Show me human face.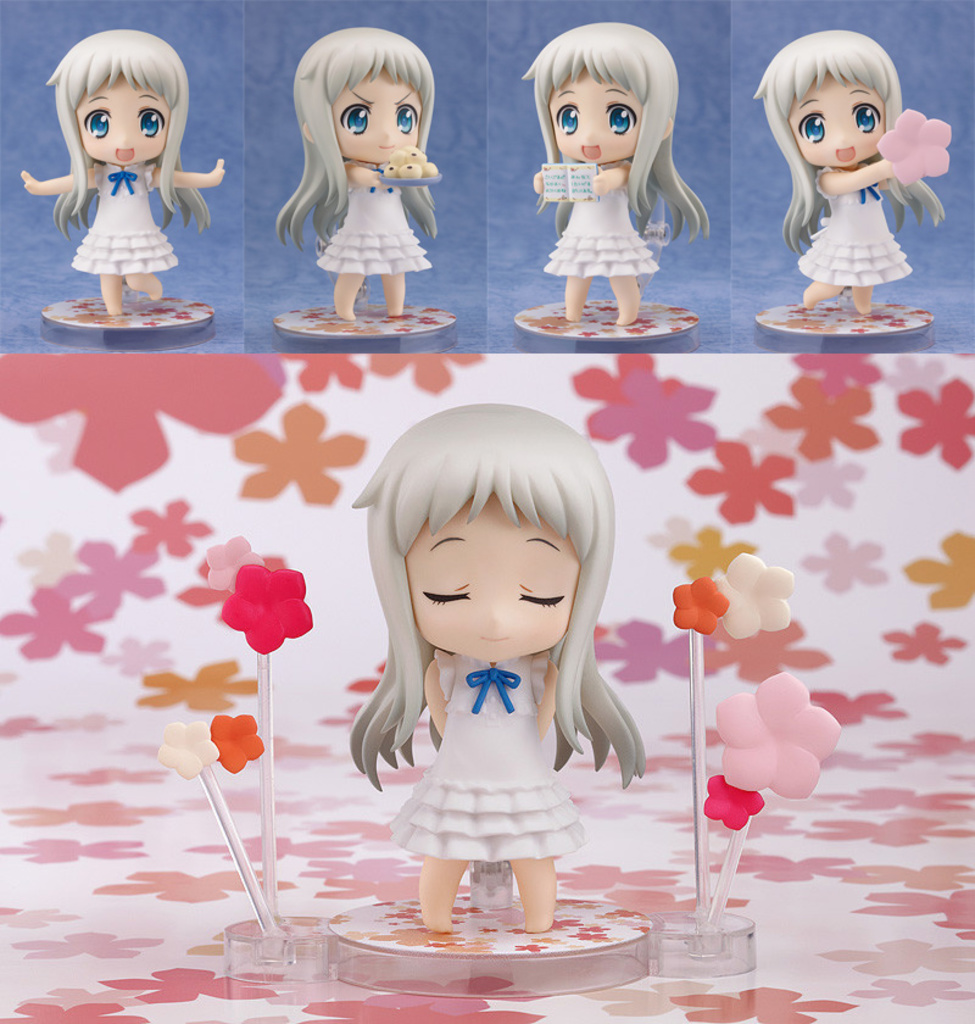
human face is here: (left=402, top=501, right=580, bottom=664).
